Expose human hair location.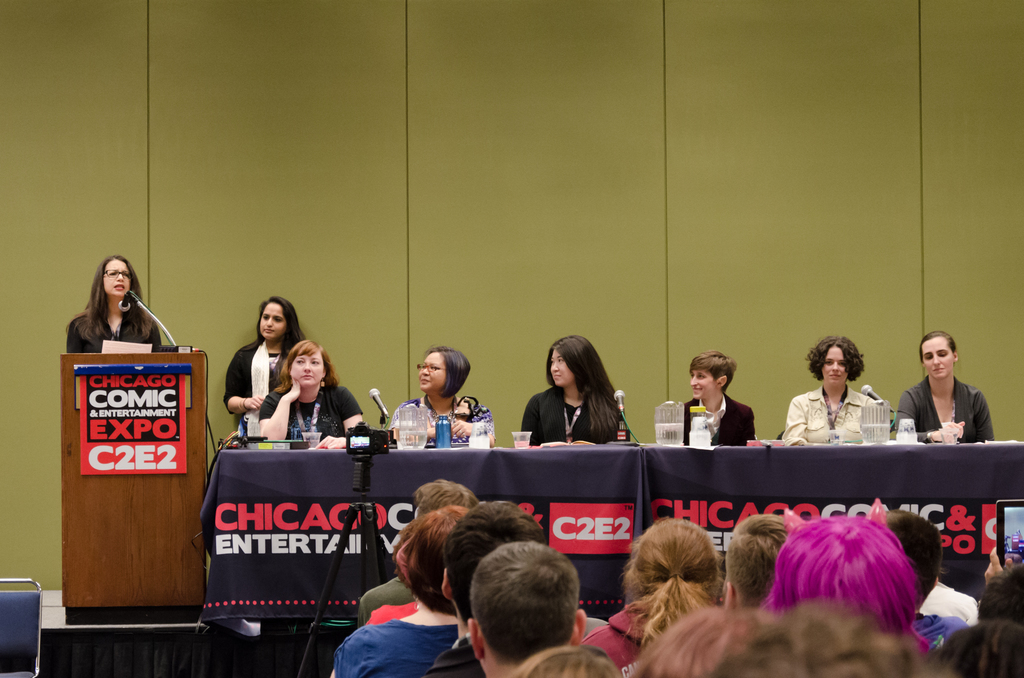
Exposed at 431,346,467,400.
